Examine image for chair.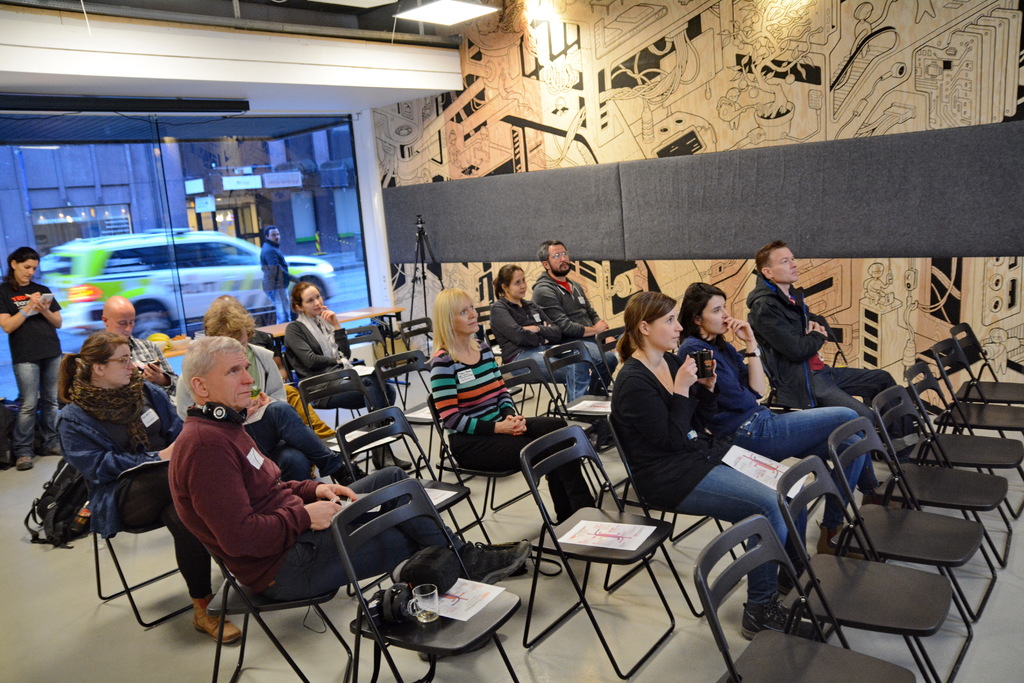
Examination result: {"left": 689, "top": 517, "right": 918, "bottom": 682}.
